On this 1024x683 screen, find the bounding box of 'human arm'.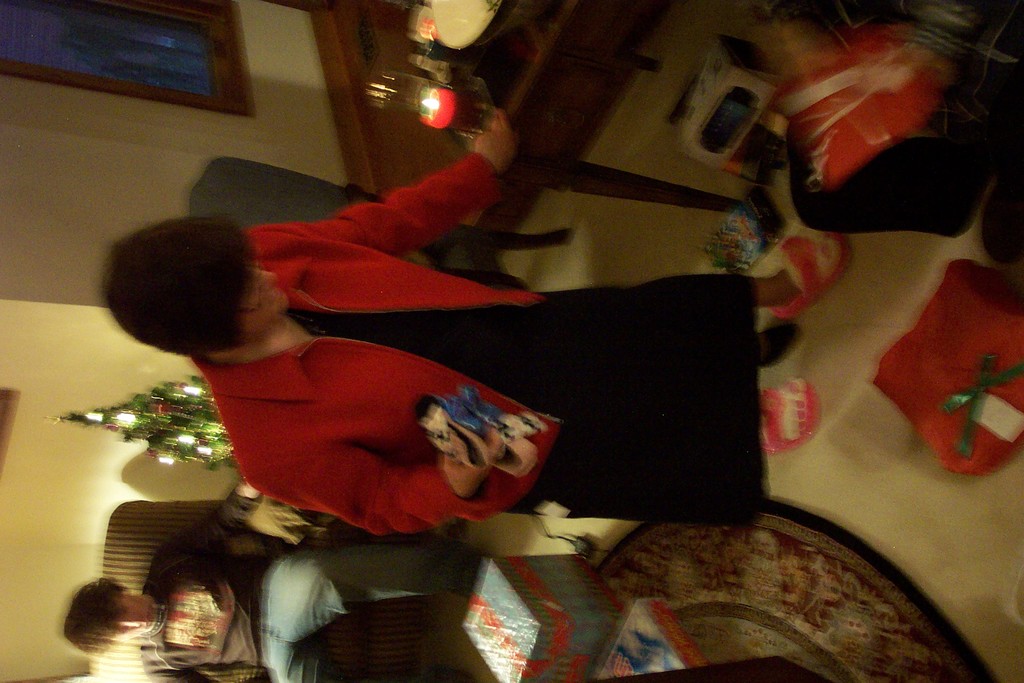
Bounding box: <region>229, 424, 501, 536</region>.
